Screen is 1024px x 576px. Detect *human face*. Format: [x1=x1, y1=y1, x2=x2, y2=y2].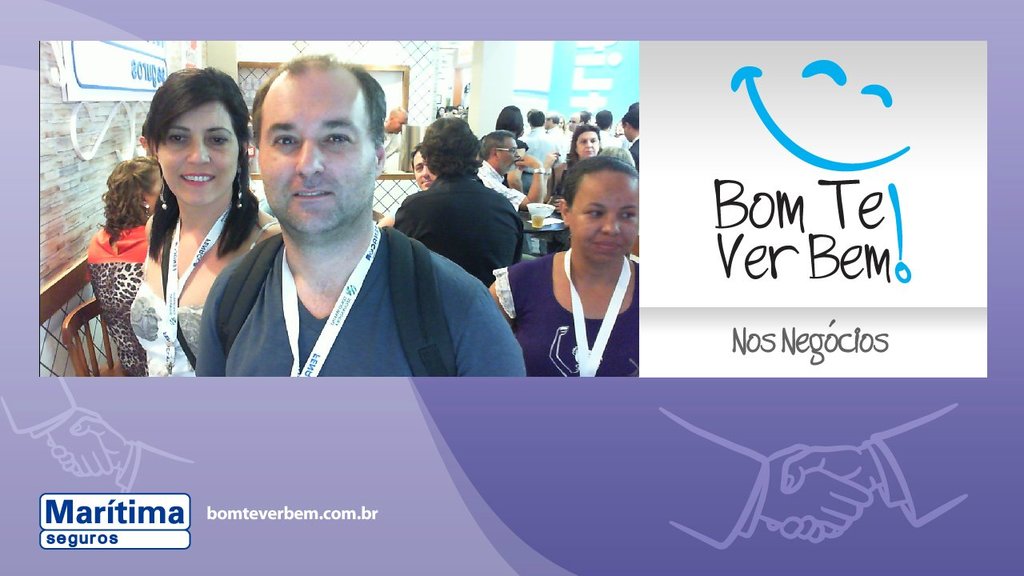
[x1=570, y1=177, x2=642, y2=260].
